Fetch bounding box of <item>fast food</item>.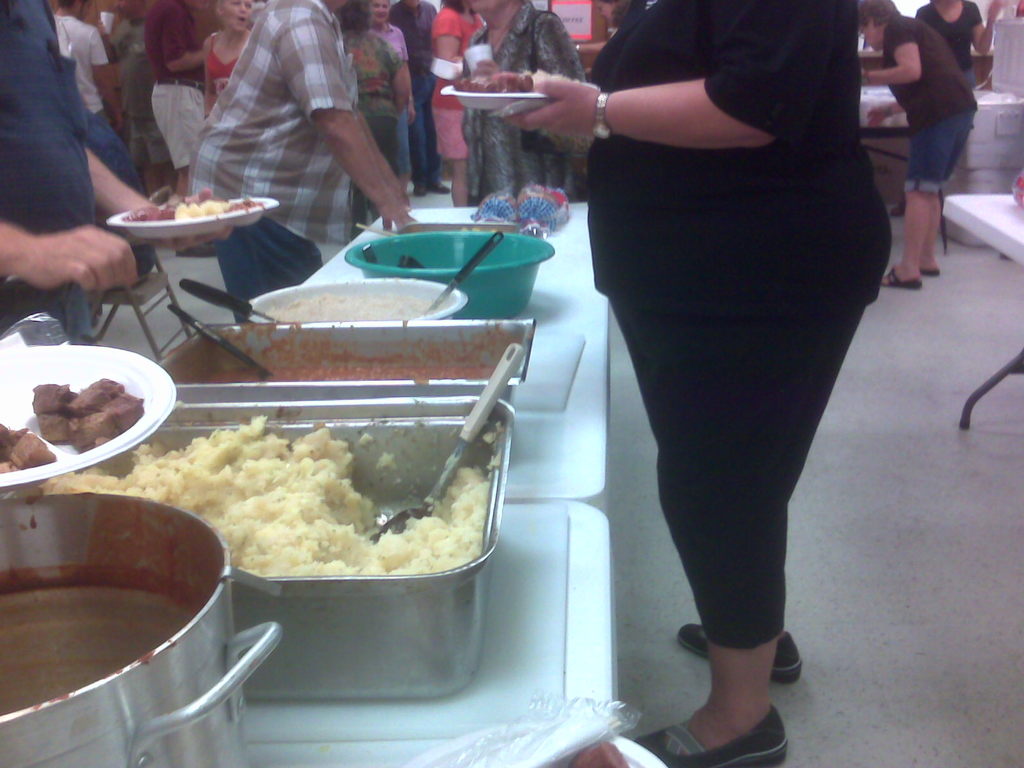
Bbox: (29, 374, 141, 453).
